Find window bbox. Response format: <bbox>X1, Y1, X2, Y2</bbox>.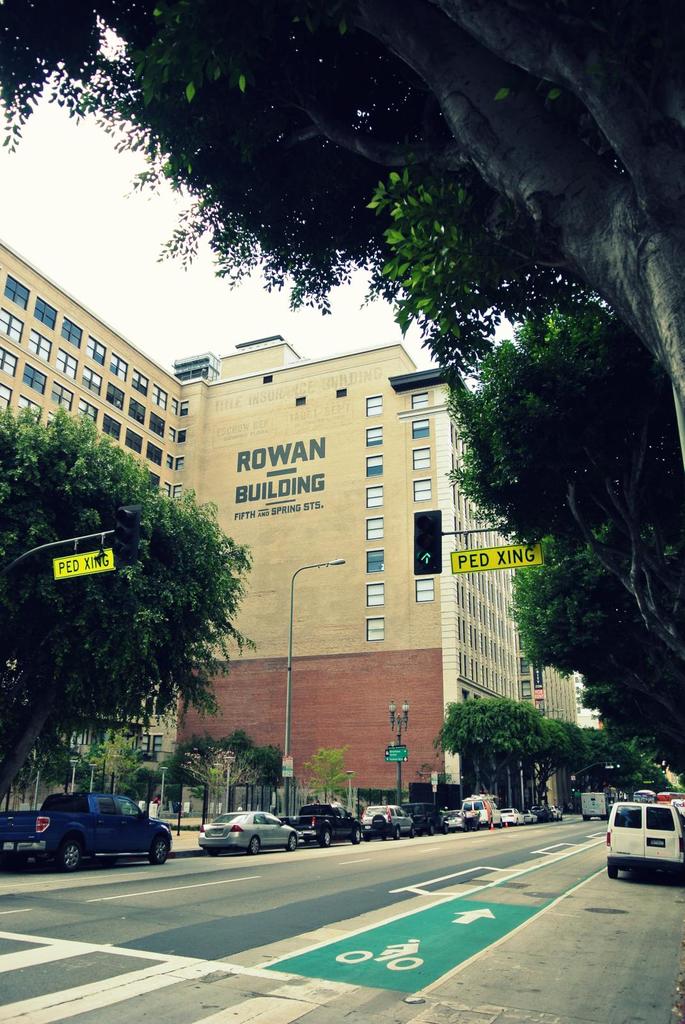
<bbox>262, 374, 276, 386</bbox>.
